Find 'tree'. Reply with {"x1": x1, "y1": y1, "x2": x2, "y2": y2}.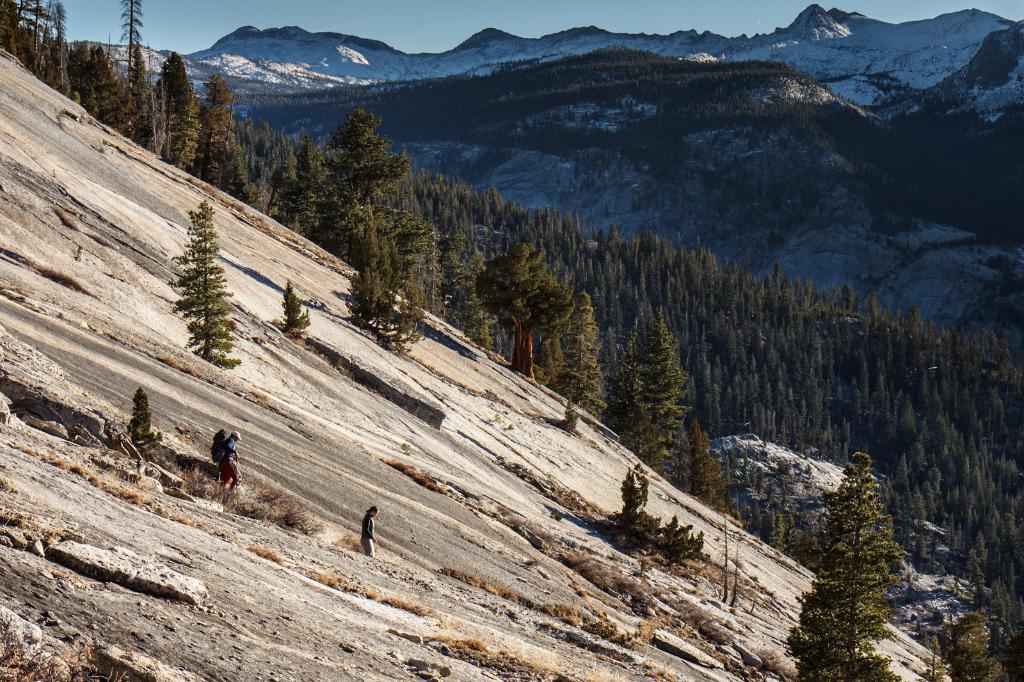
{"x1": 175, "y1": 198, "x2": 236, "y2": 366}.
